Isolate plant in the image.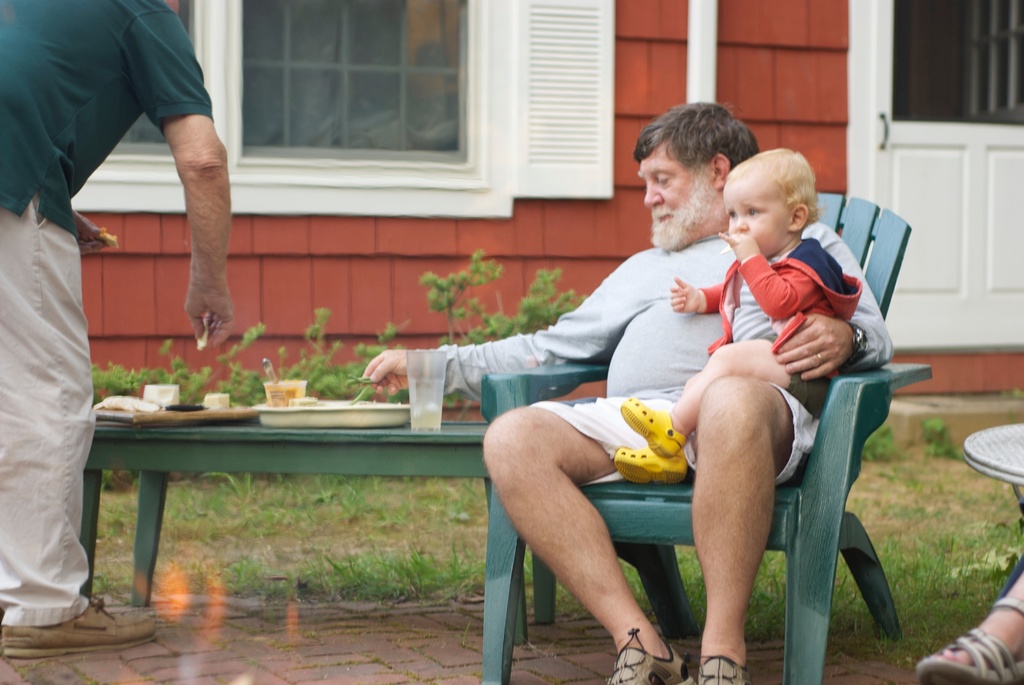
Isolated region: x1=367, y1=471, x2=410, y2=531.
